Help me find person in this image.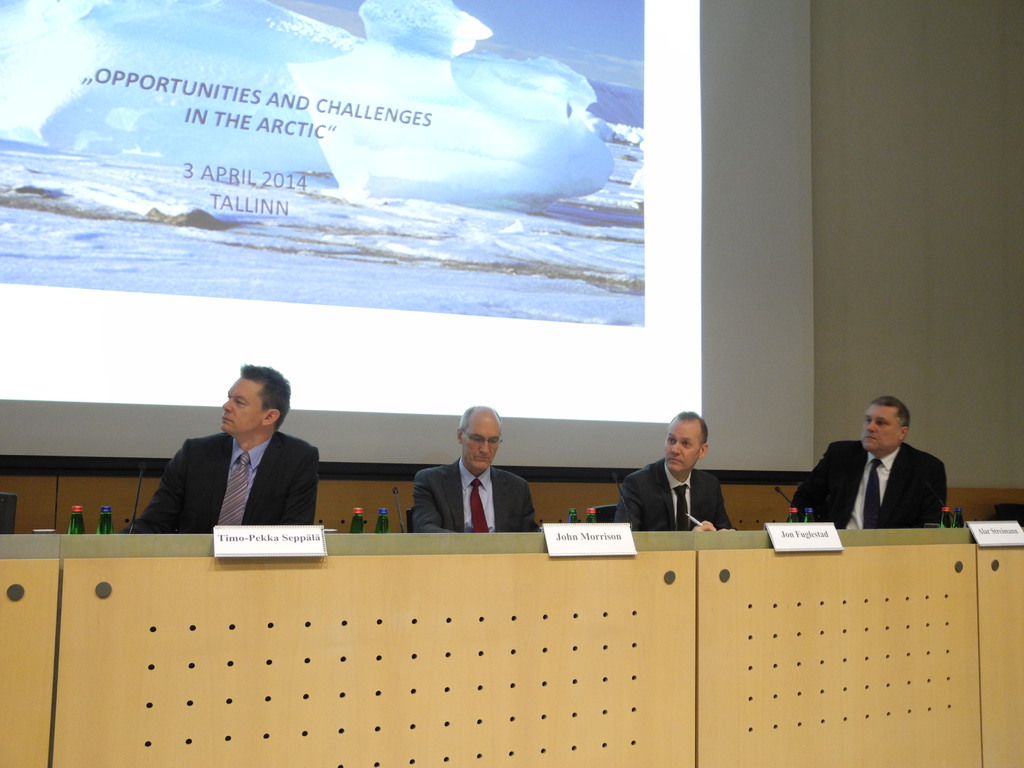
Found it: 616 409 731 527.
